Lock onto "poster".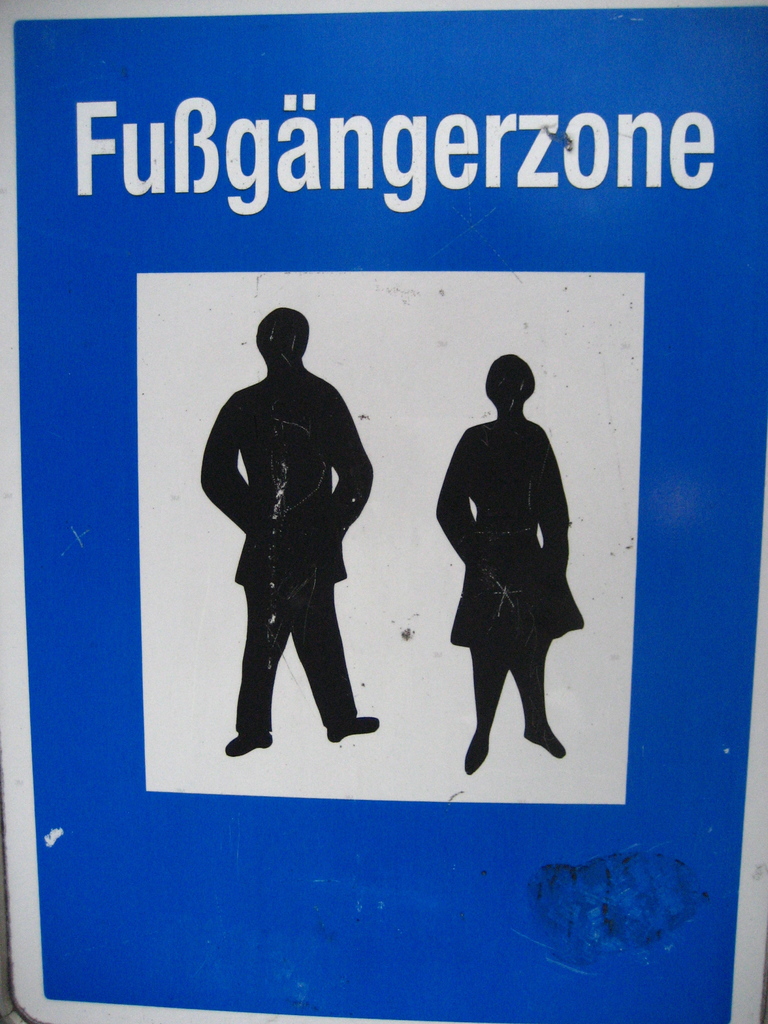
Locked: bbox(10, 0, 767, 1021).
